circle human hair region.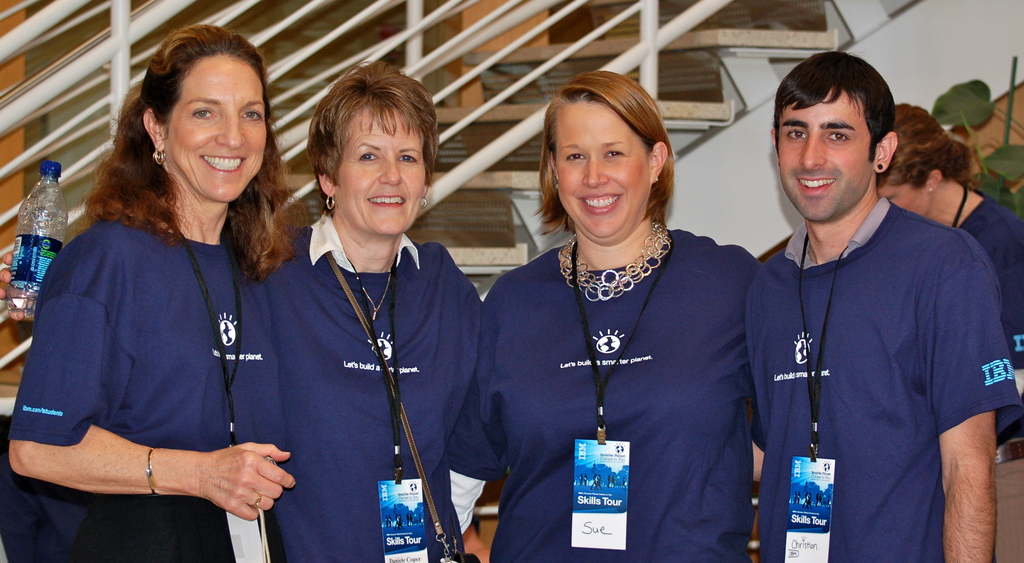
Region: [772,51,896,163].
